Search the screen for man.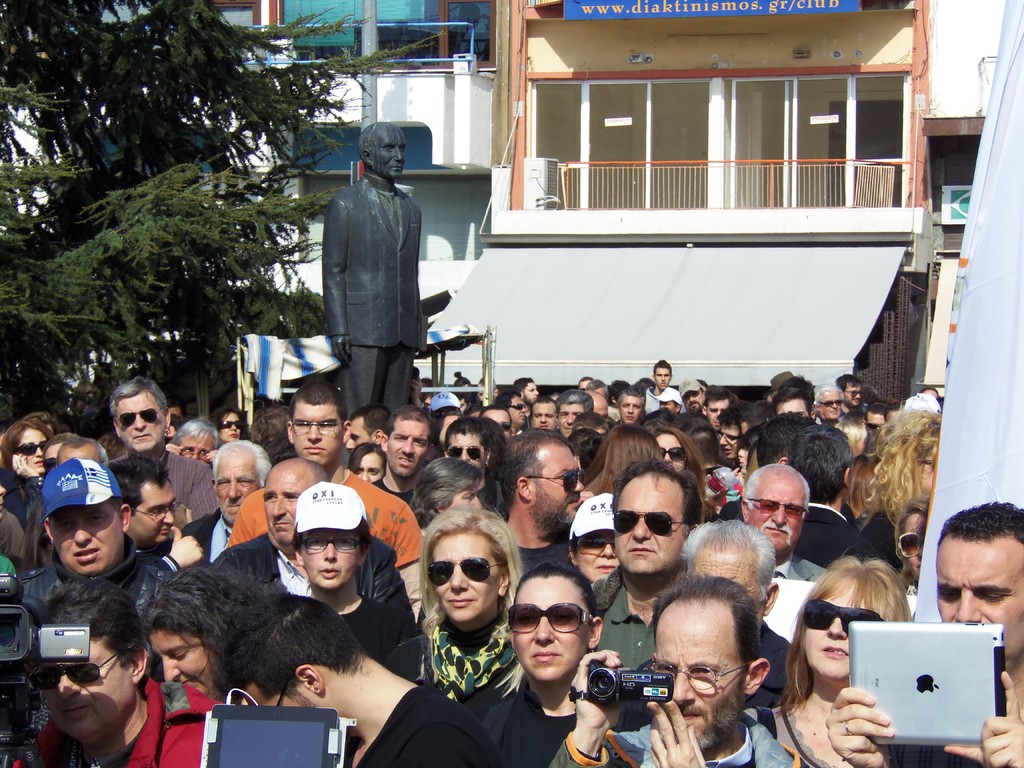
Found at 618/388/642/426.
